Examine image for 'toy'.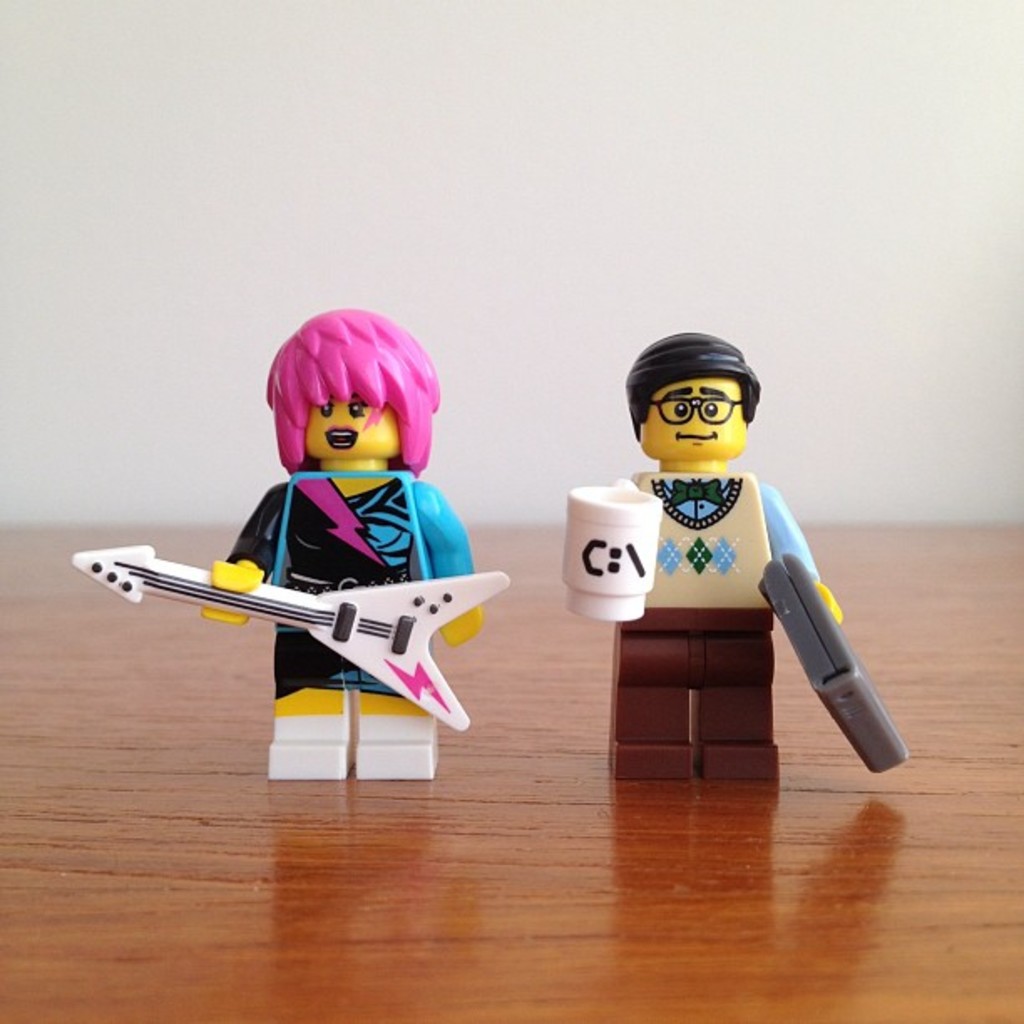
Examination result: 561 333 907 780.
